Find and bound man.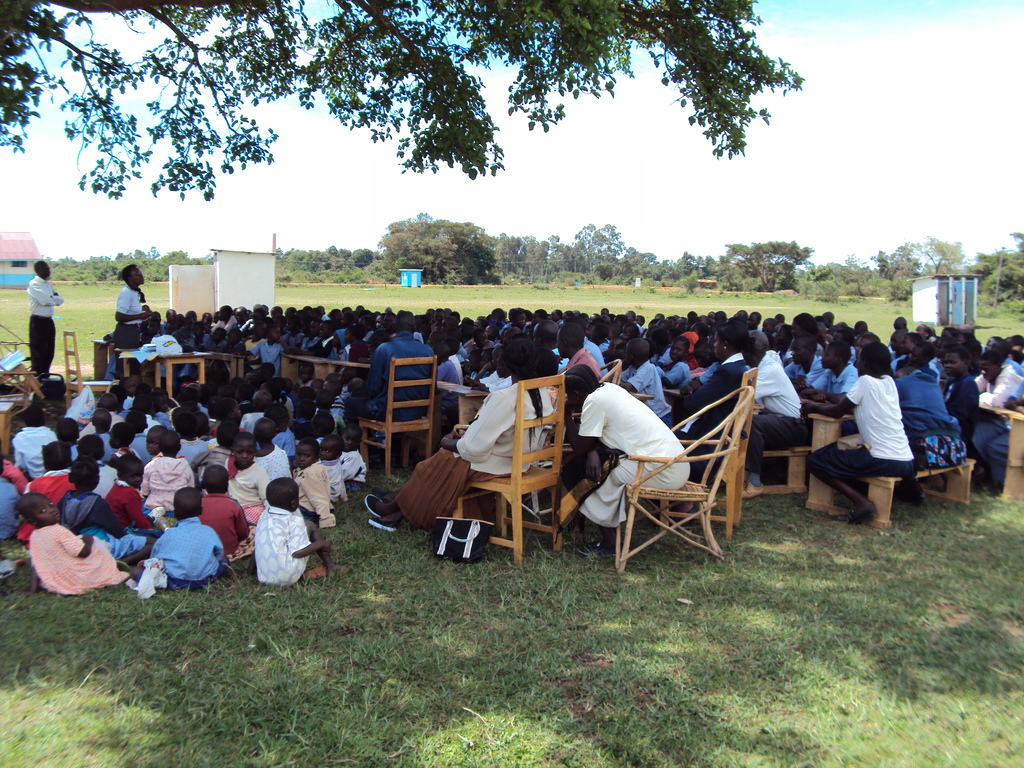
Bound: (x1=29, y1=257, x2=64, y2=385).
